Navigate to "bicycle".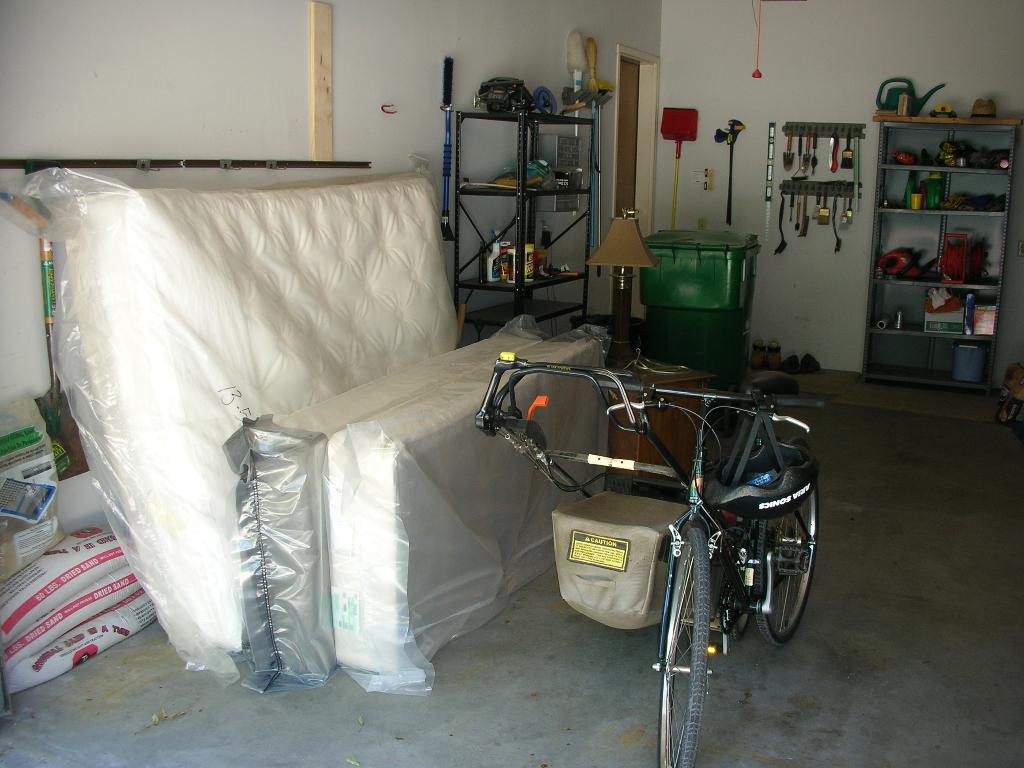
Navigation target: bbox(609, 370, 820, 767).
